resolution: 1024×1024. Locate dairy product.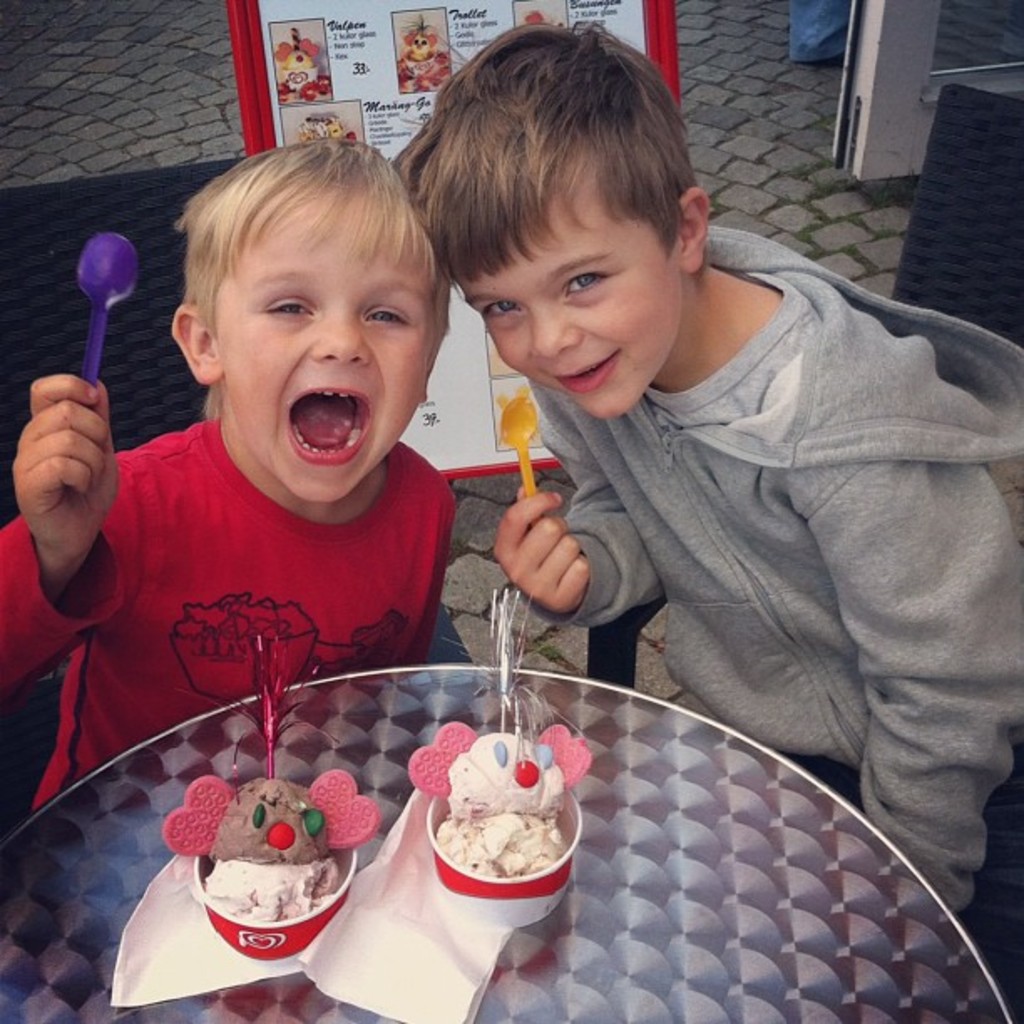
209 853 333 944.
